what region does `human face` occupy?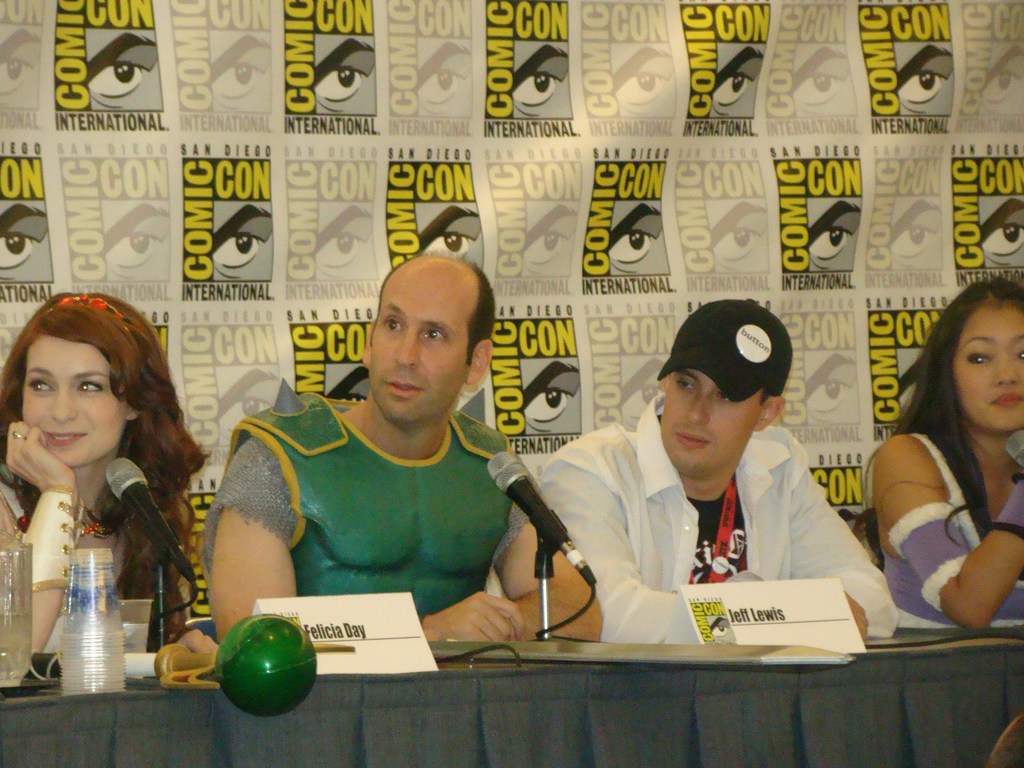
(x1=827, y1=503, x2=874, y2=559).
